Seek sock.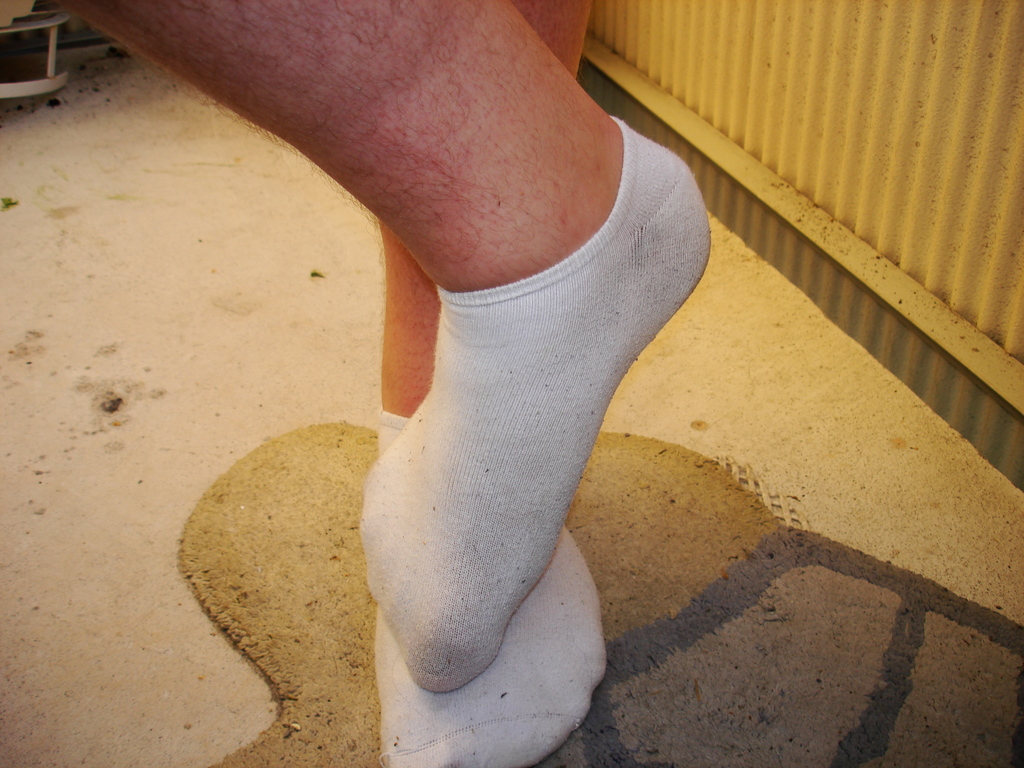
(left=380, top=409, right=609, bottom=767).
